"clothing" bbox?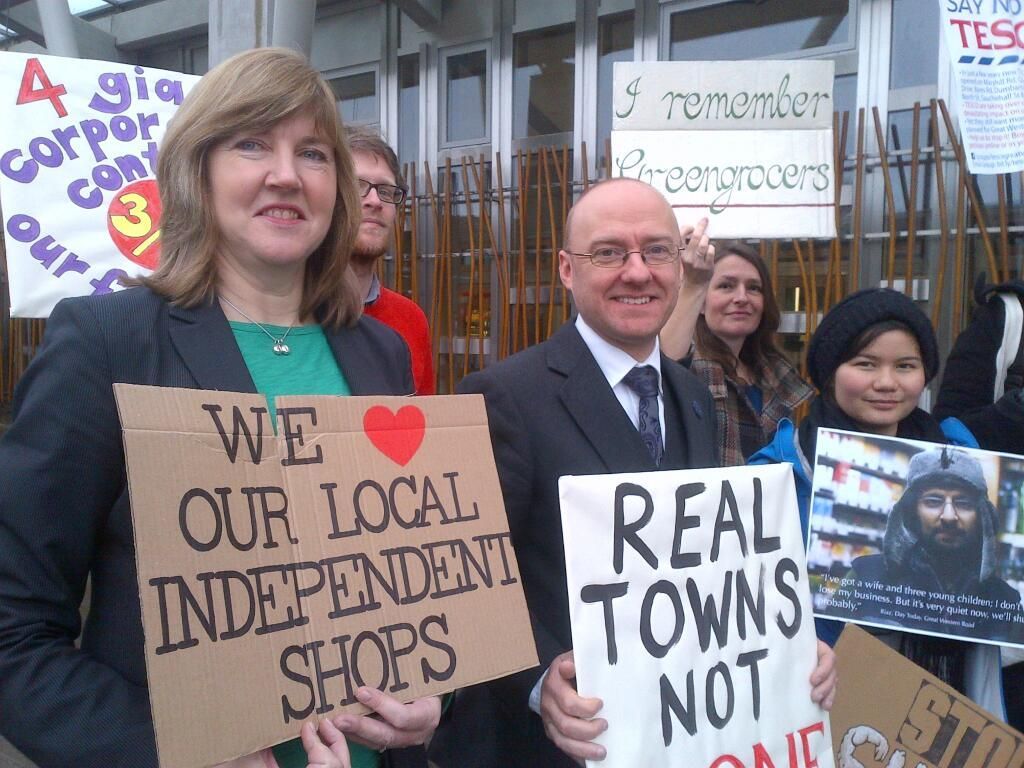
left=694, top=330, right=815, bottom=472
